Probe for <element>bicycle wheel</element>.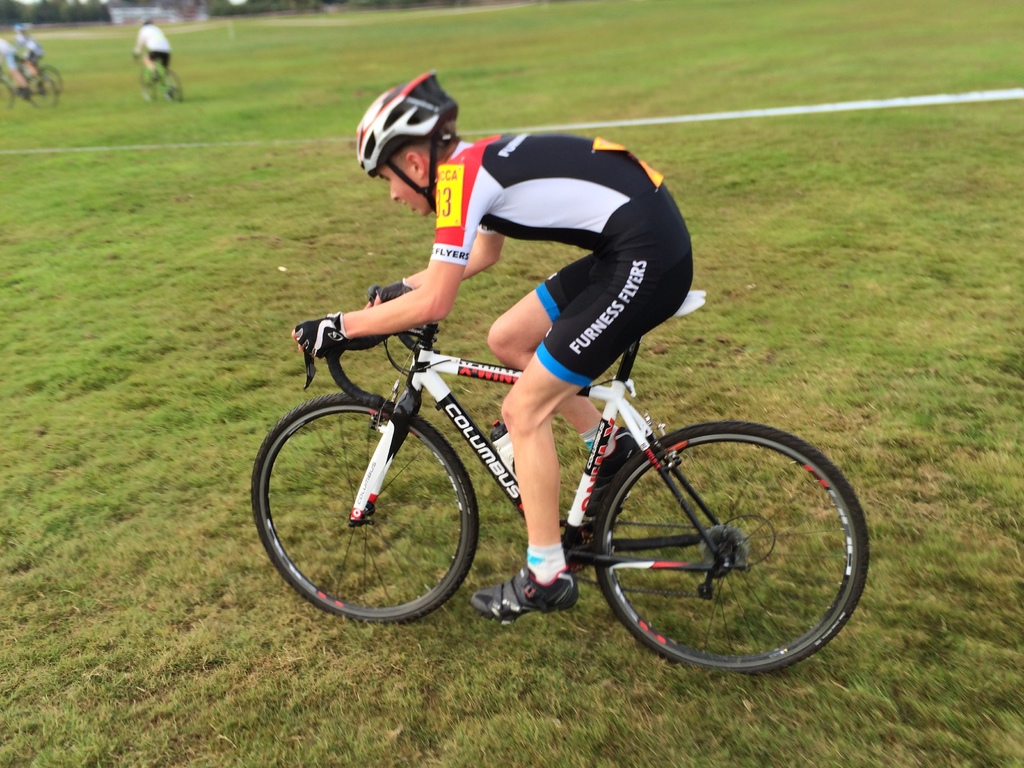
Probe result: BBox(0, 83, 15, 109).
